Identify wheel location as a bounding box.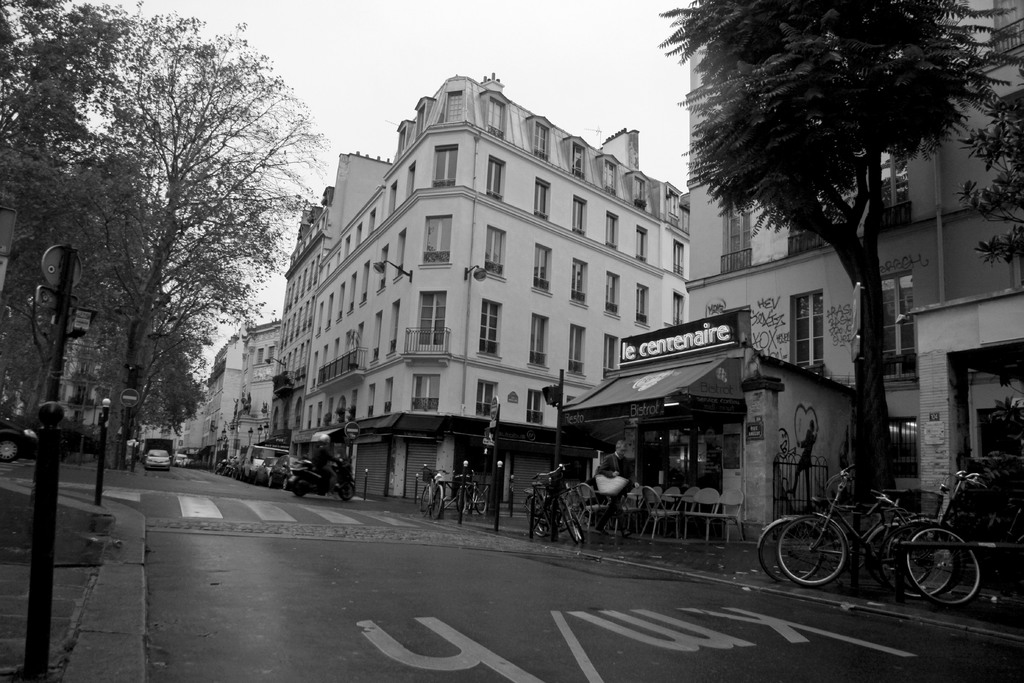
bbox=(431, 486, 441, 519).
